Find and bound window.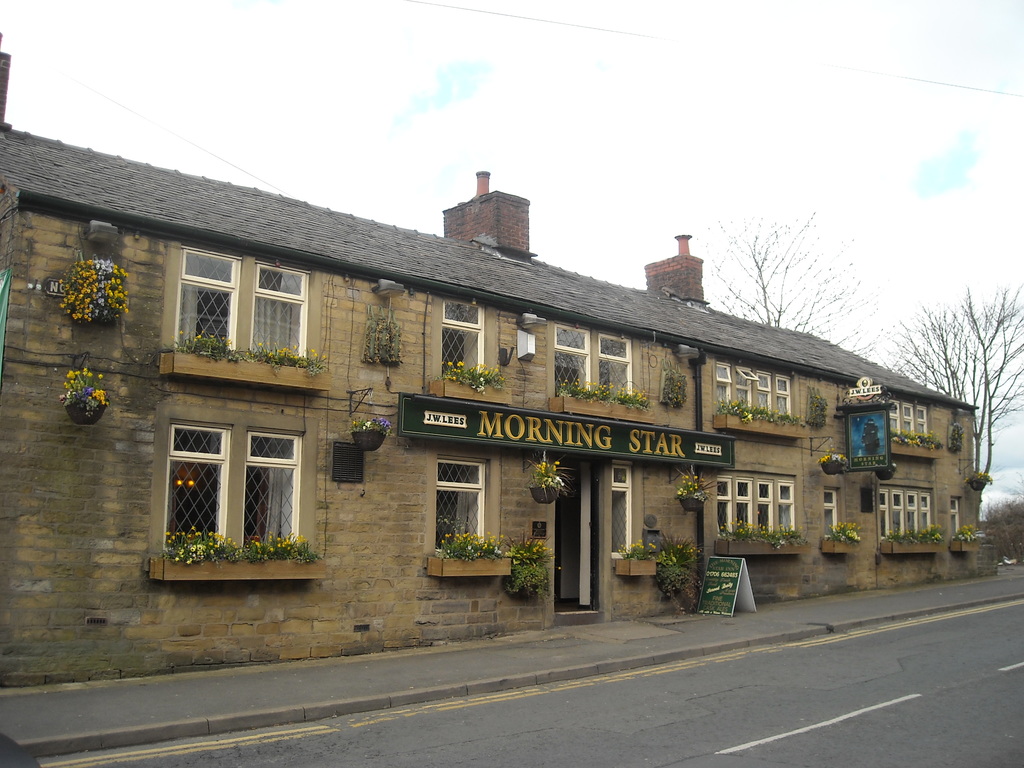
Bound: bbox(253, 259, 309, 365).
